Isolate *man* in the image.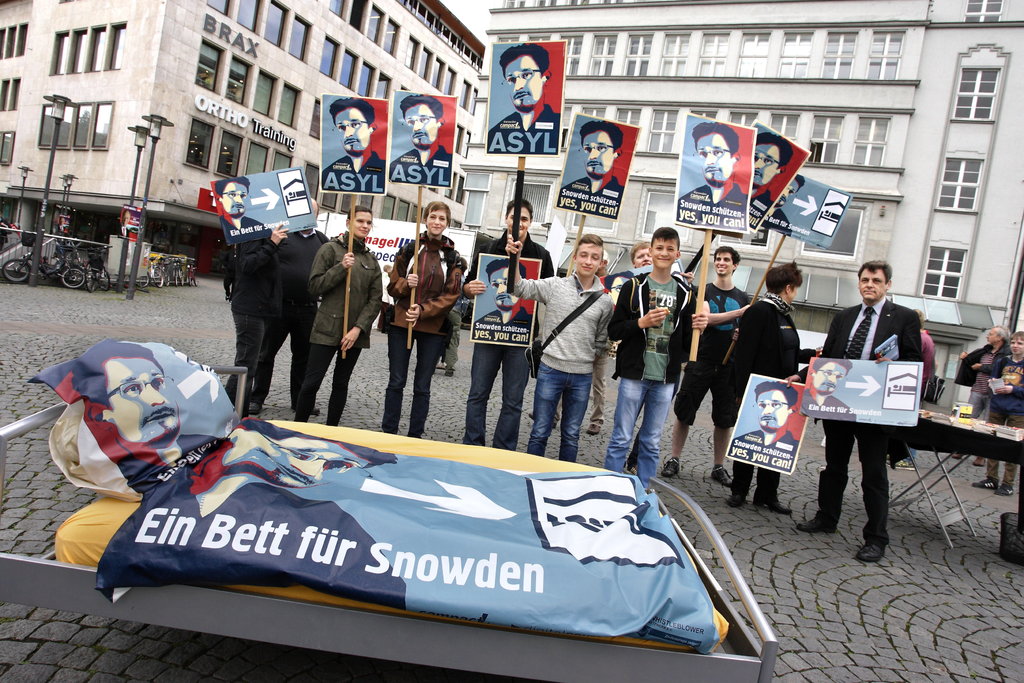
Isolated region: rect(388, 95, 452, 185).
